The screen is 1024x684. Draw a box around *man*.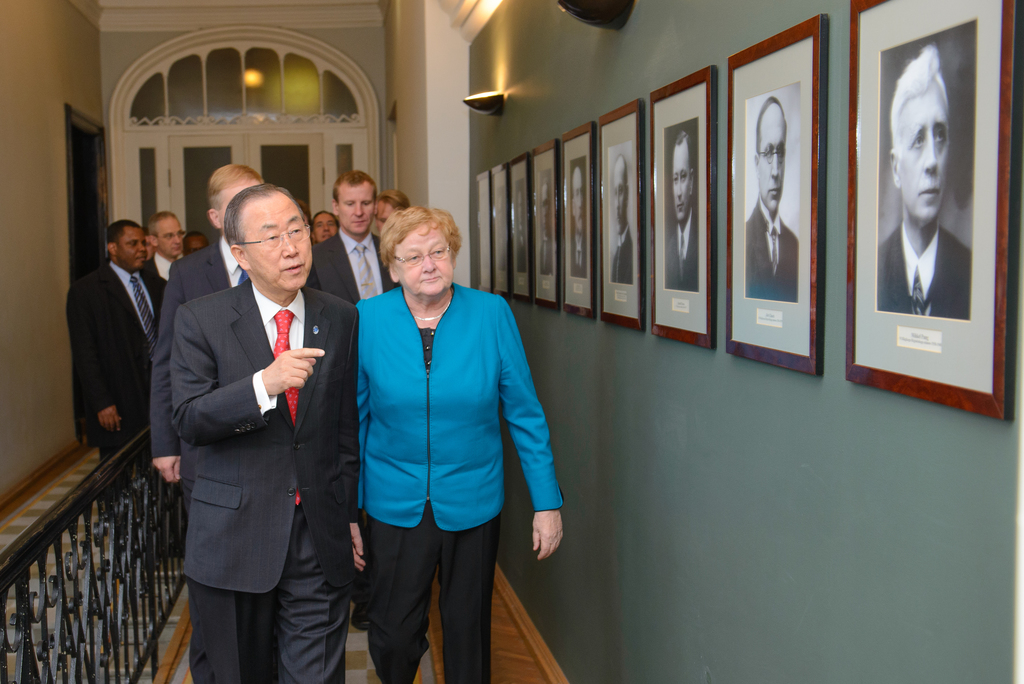
BBox(538, 177, 552, 279).
